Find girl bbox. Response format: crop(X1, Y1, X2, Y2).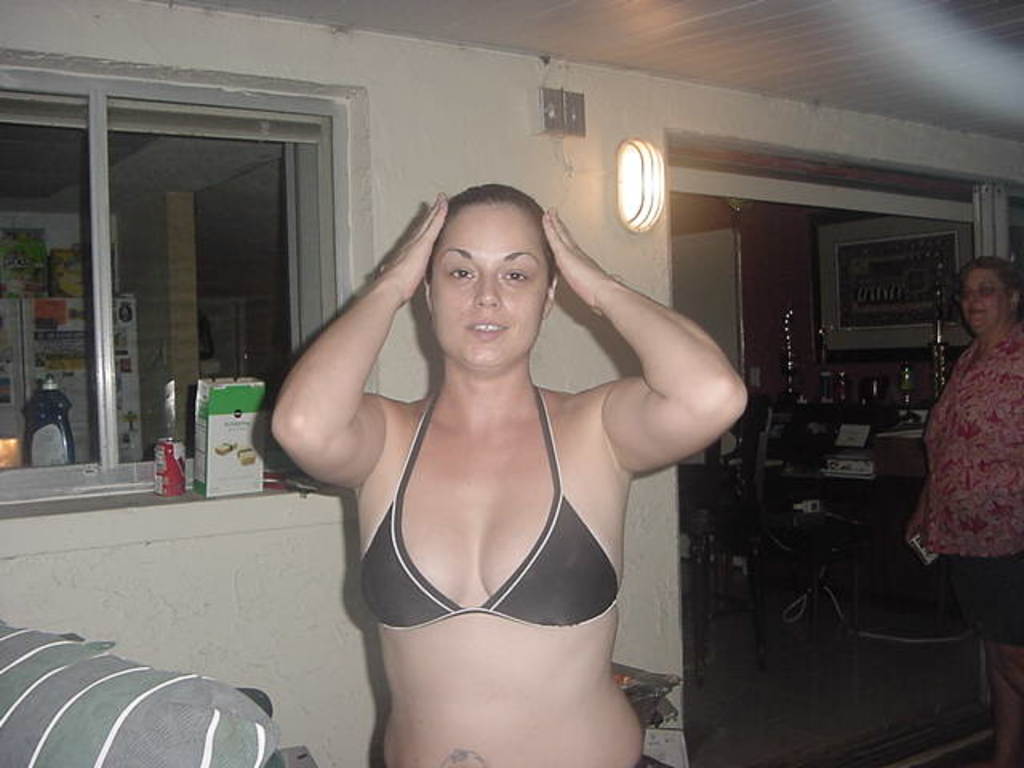
crop(275, 186, 752, 766).
